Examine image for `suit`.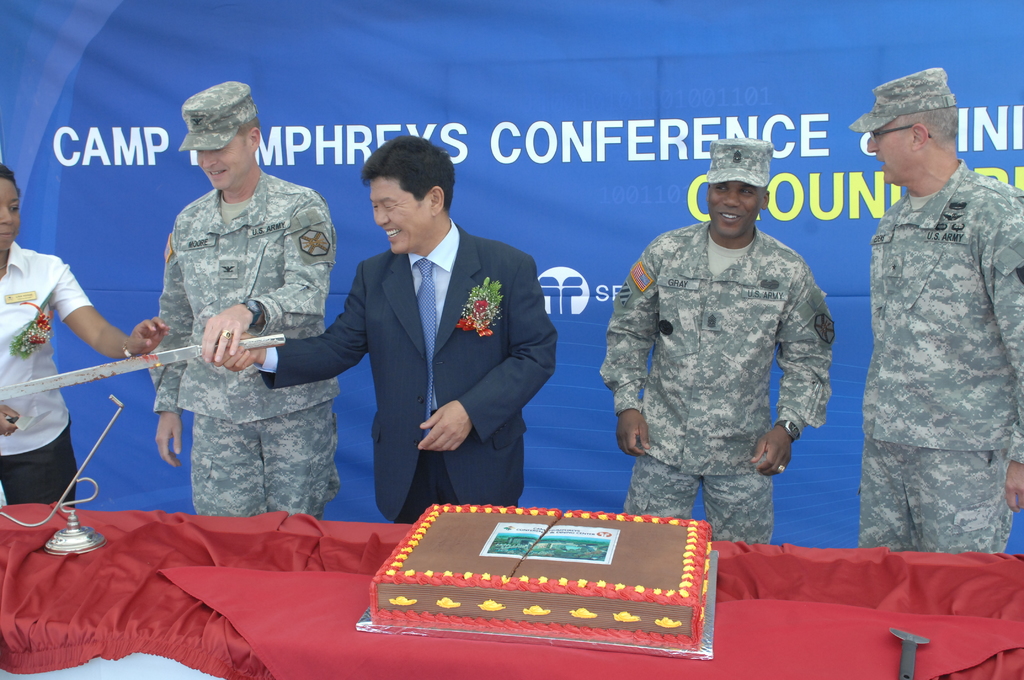
Examination result: 280,169,549,527.
